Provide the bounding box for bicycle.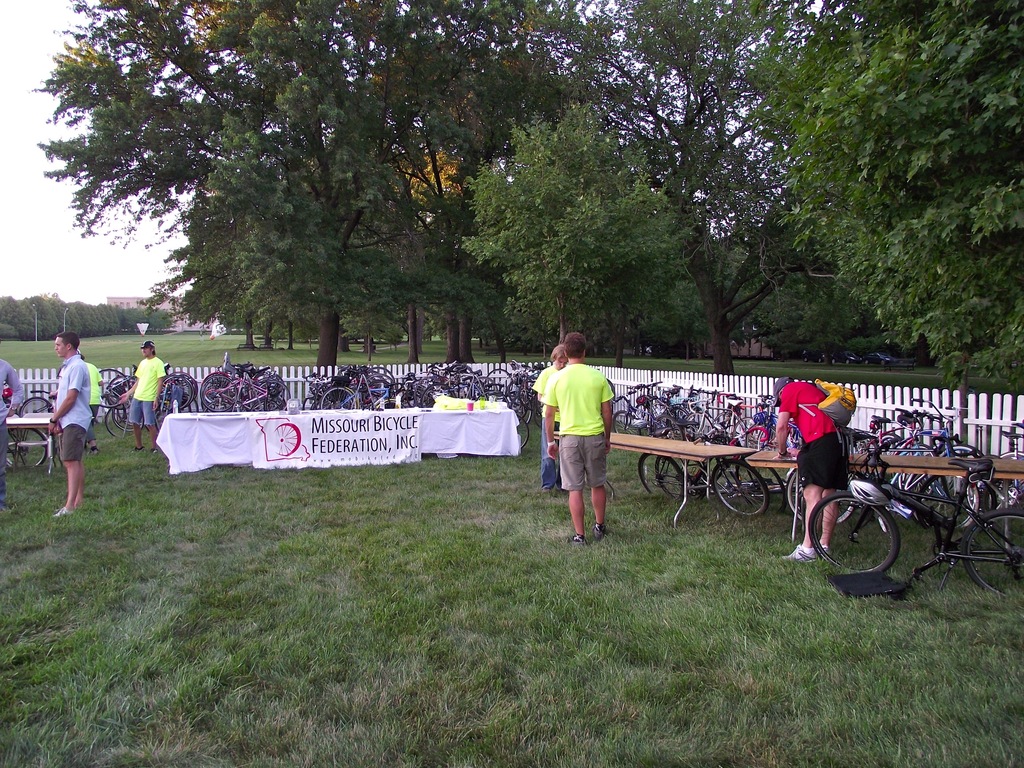
636,372,695,441.
